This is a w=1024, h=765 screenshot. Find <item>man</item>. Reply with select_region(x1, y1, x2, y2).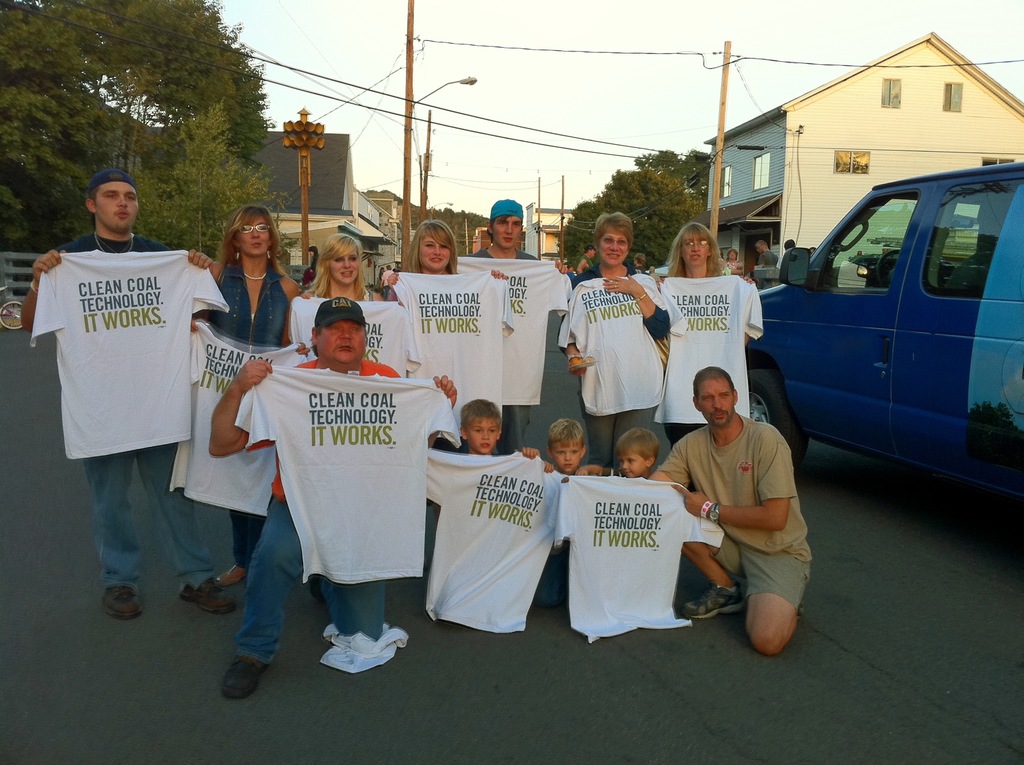
select_region(473, 196, 572, 449).
